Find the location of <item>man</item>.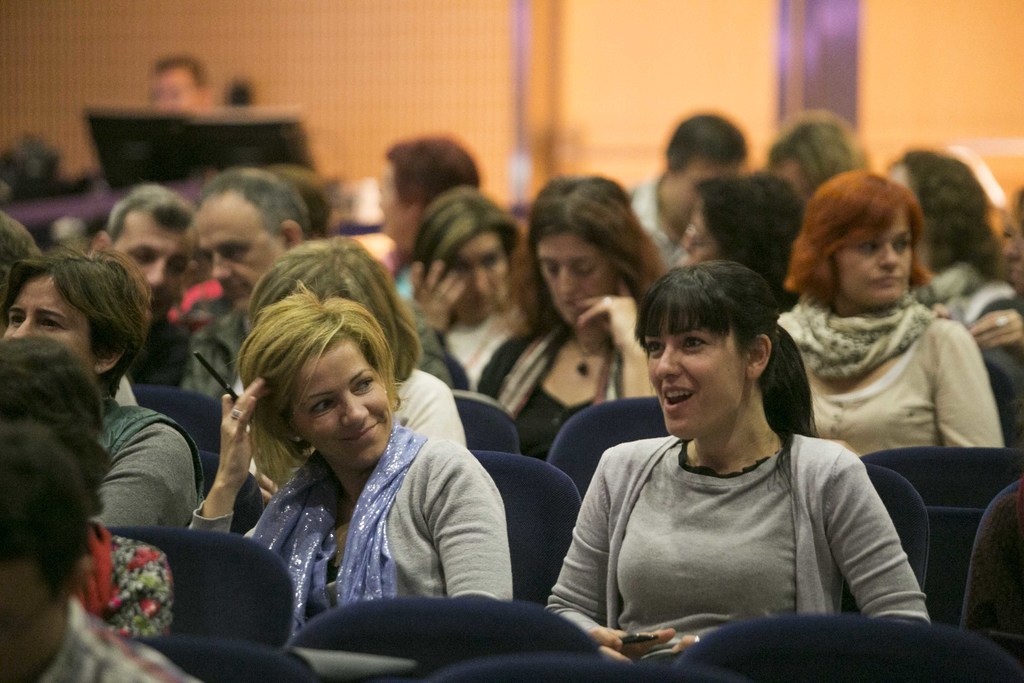
Location: pyautogui.locateOnScreen(161, 167, 452, 400).
